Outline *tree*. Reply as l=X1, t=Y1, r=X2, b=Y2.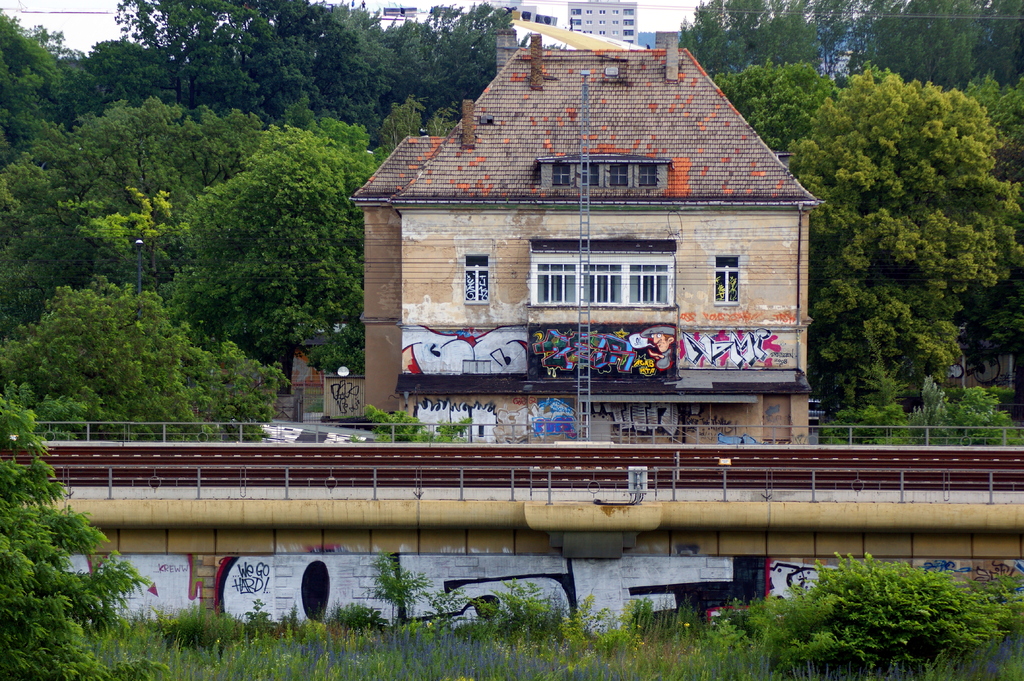
l=0, t=399, r=172, b=680.
